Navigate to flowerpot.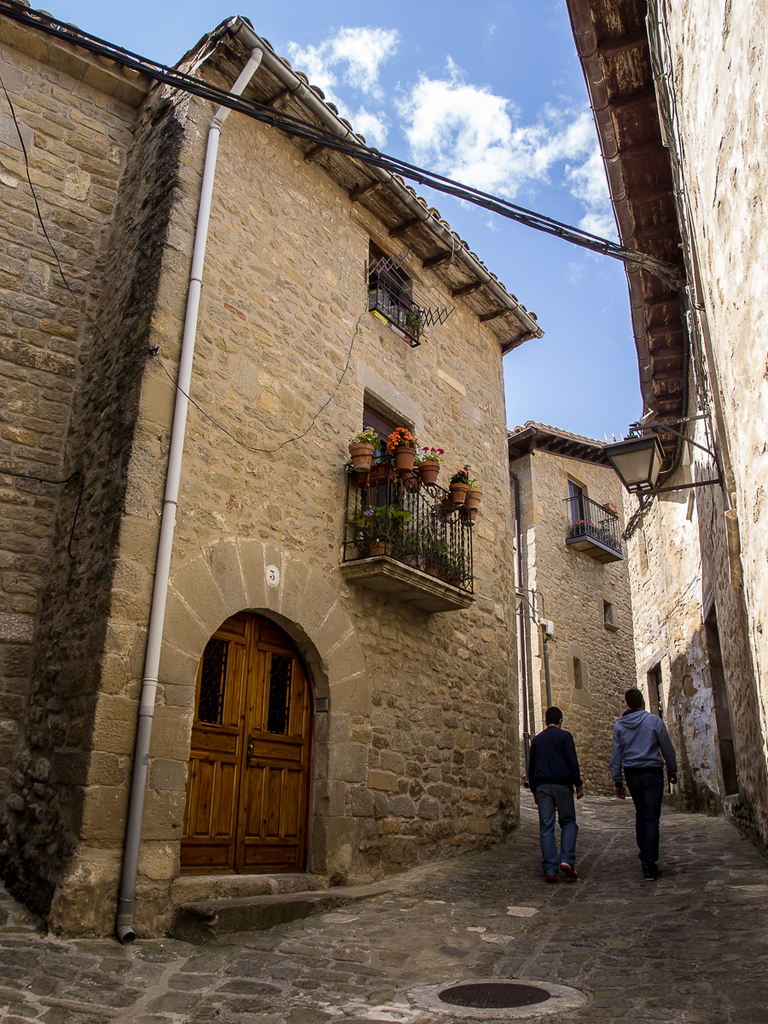
Navigation target: locate(394, 446, 415, 476).
